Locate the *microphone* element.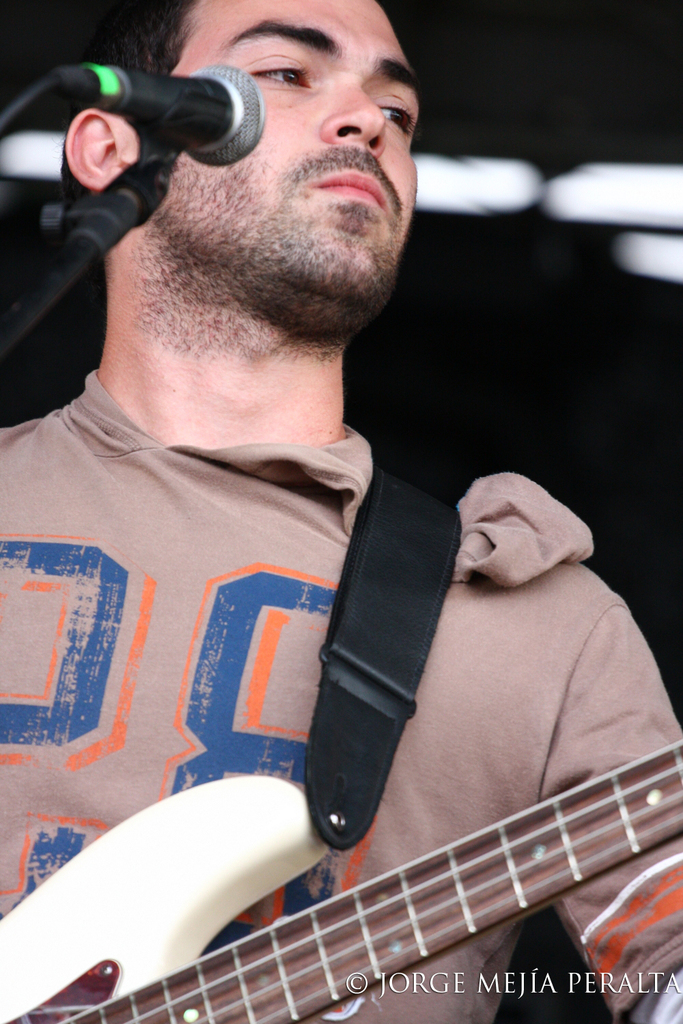
Element bbox: (57,57,270,166).
